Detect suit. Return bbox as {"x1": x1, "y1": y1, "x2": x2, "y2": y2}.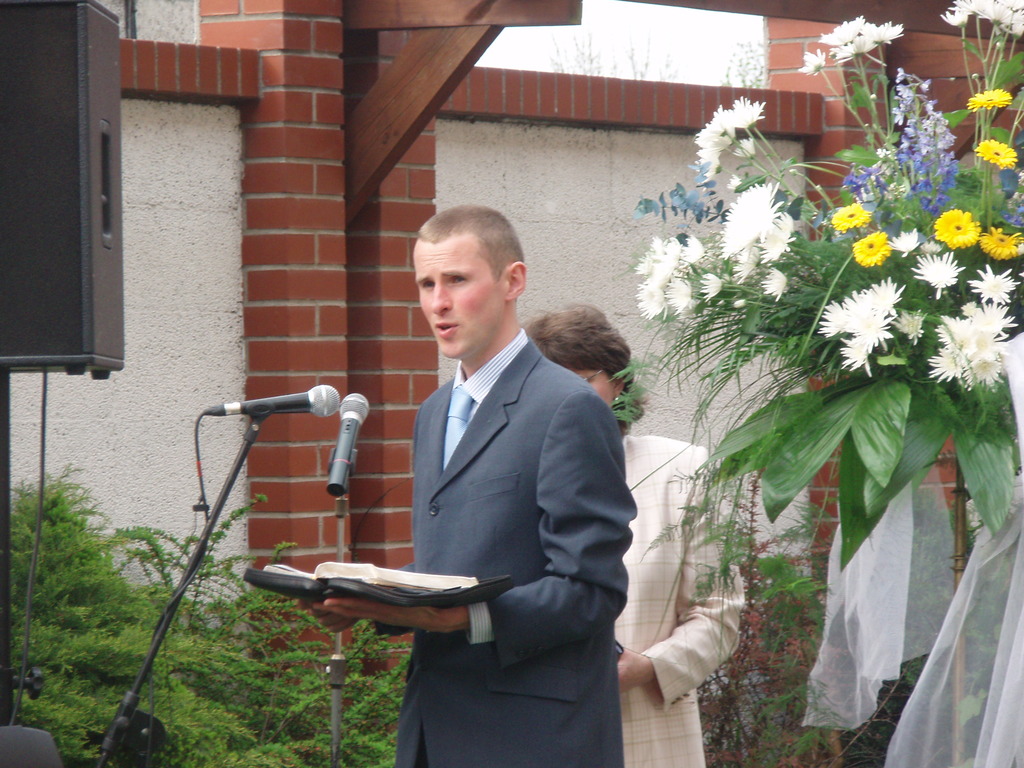
{"x1": 615, "y1": 431, "x2": 750, "y2": 767}.
